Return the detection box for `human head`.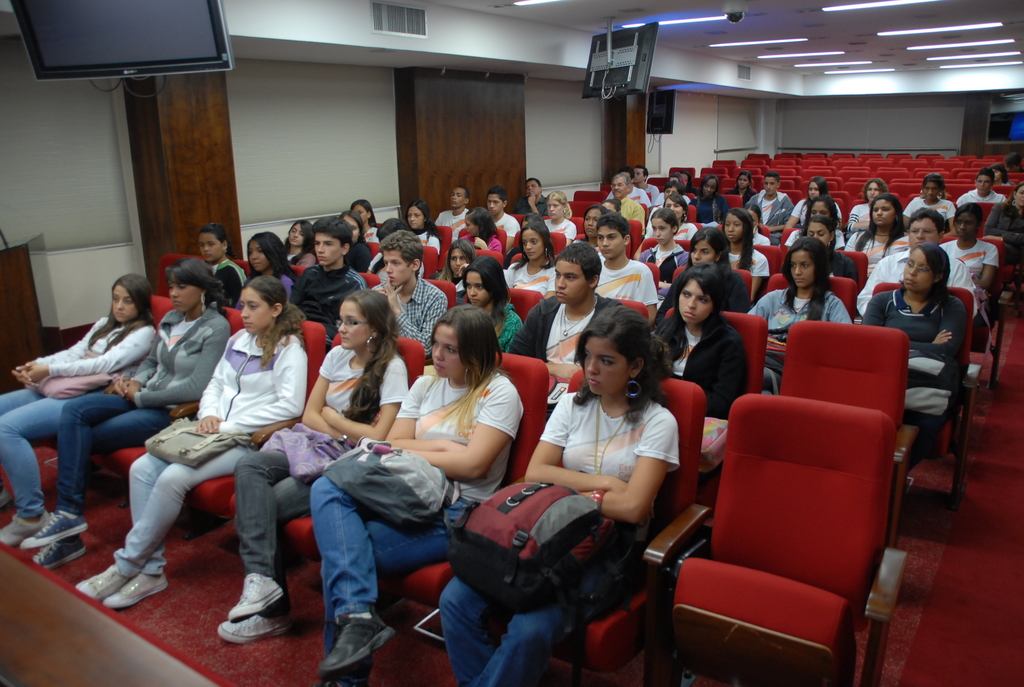
{"x1": 805, "y1": 193, "x2": 835, "y2": 217}.
